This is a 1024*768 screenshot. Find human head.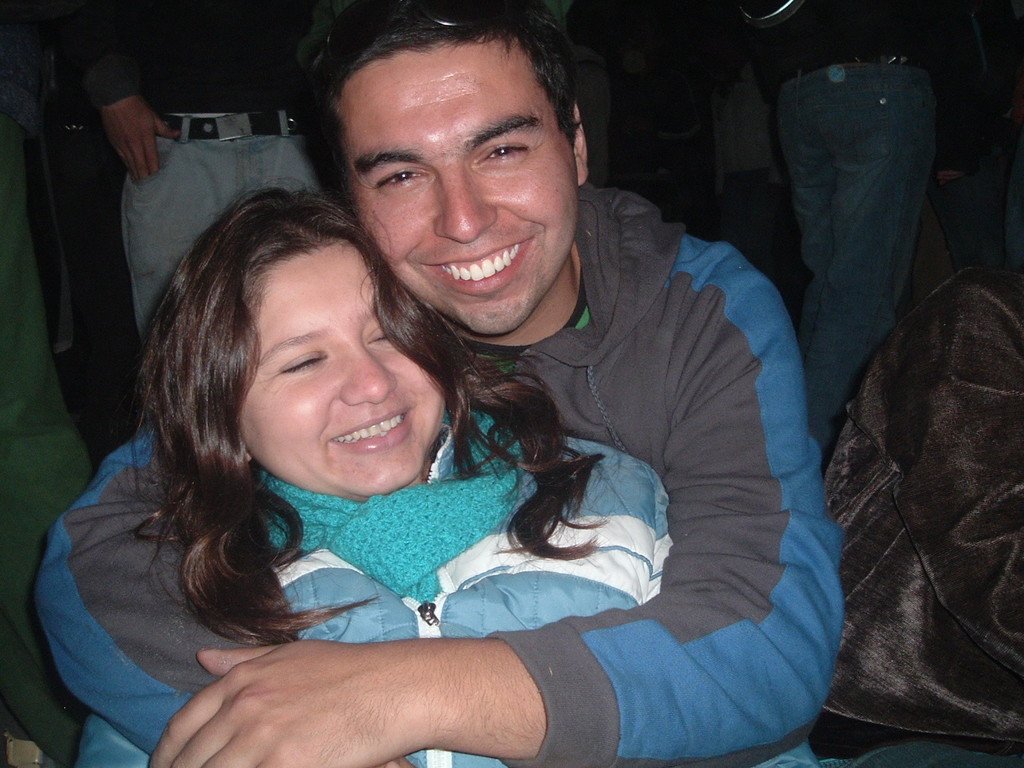
Bounding box: [137,179,485,505].
